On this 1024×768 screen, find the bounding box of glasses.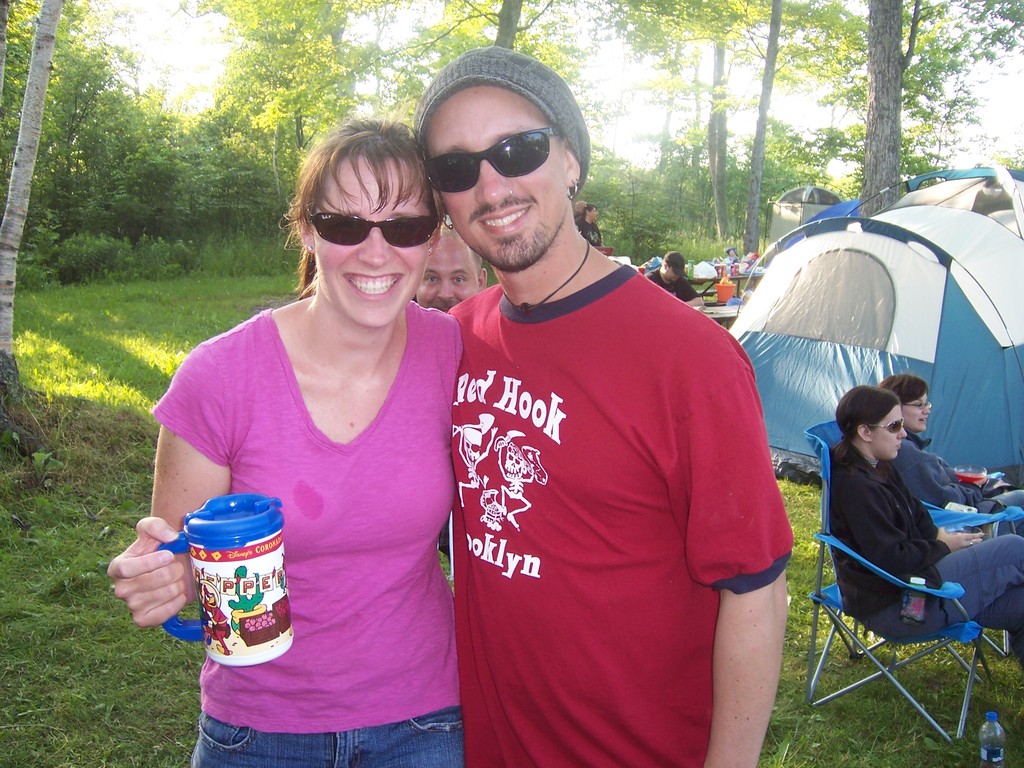
Bounding box: {"left": 898, "top": 399, "right": 933, "bottom": 412}.
